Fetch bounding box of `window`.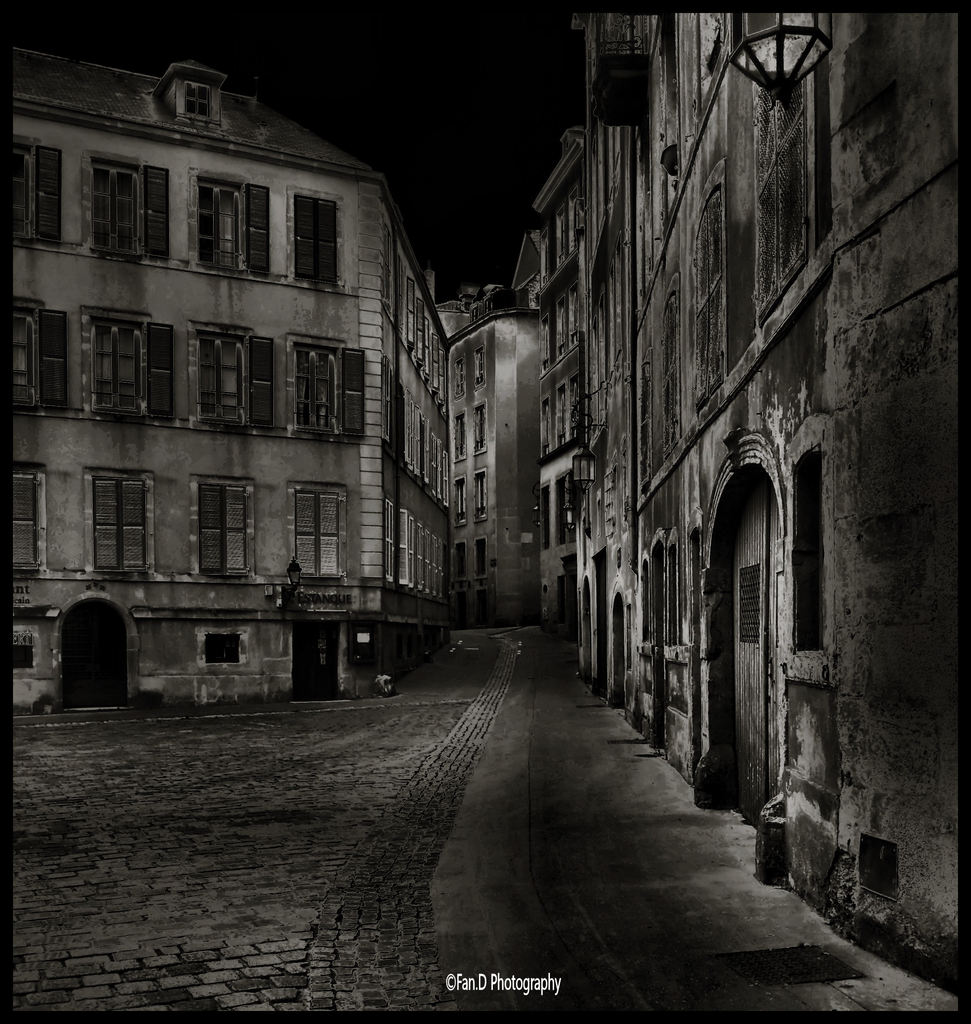
Bbox: box(203, 335, 259, 420).
